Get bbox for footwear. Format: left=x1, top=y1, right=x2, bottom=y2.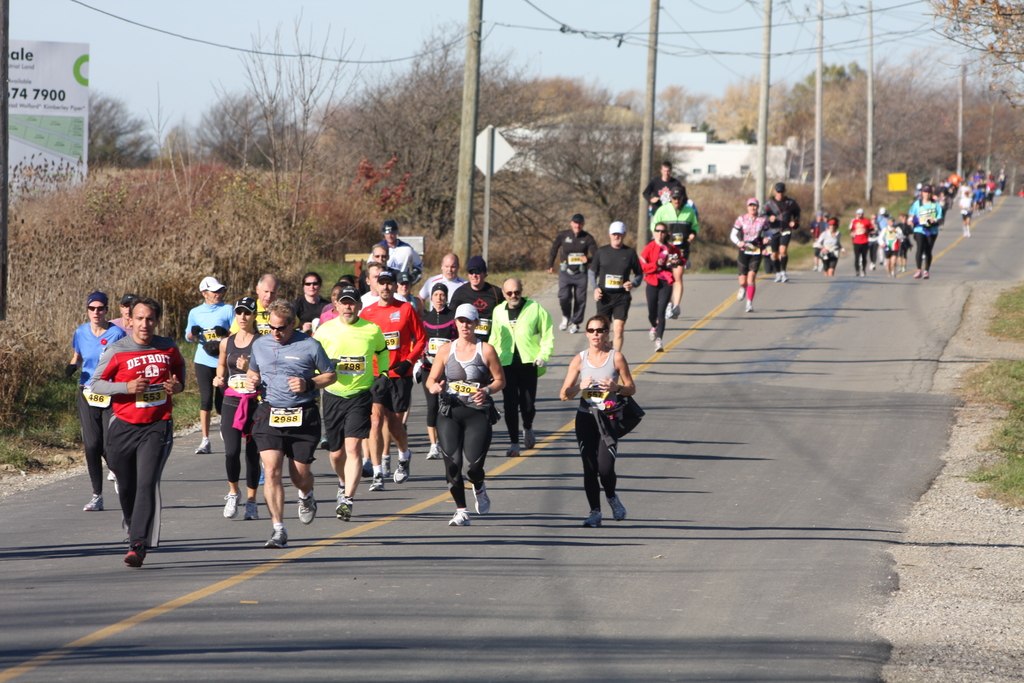
left=369, top=472, right=385, bottom=491.
